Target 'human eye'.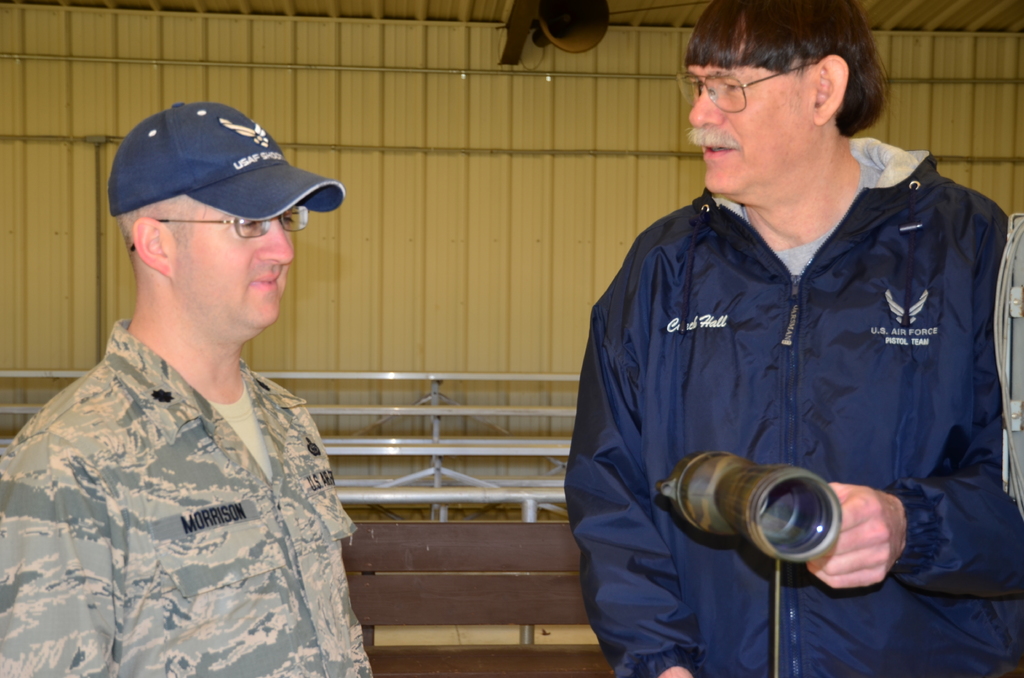
Target region: x1=282, y1=210, x2=298, y2=231.
